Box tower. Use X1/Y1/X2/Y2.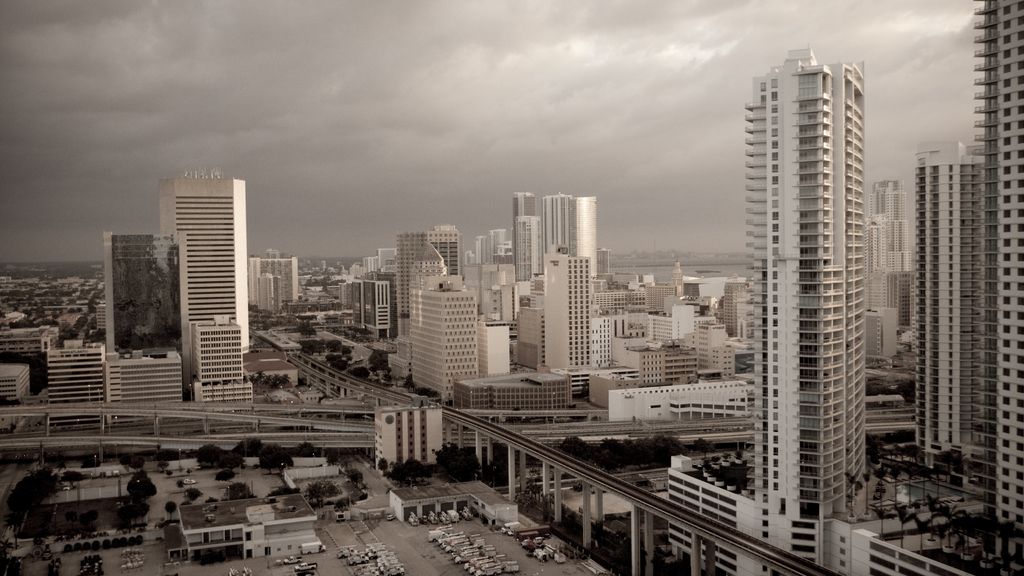
95/218/194/349.
